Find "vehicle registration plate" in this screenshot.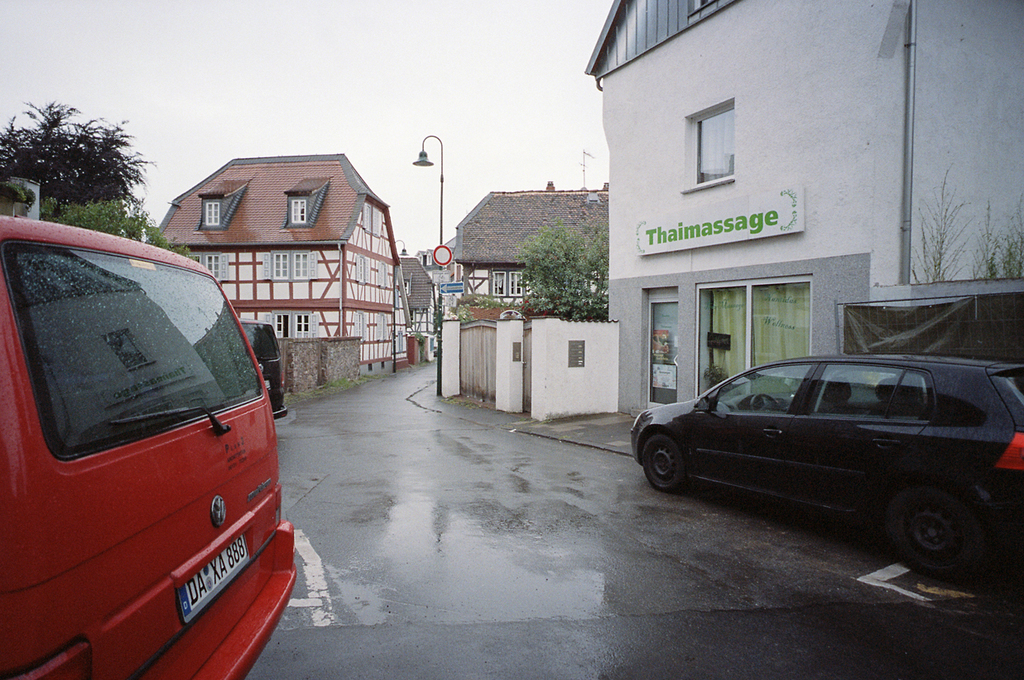
The bounding box for "vehicle registration plate" is detection(172, 534, 252, 628).
